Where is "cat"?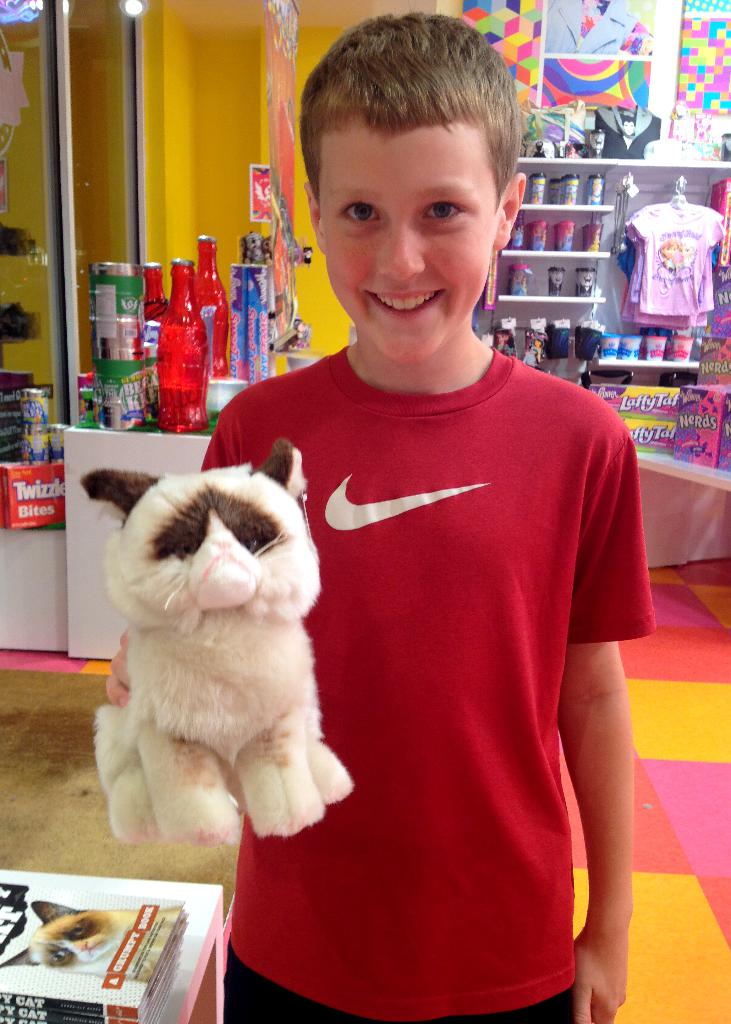
72, 428, 357, 842.
